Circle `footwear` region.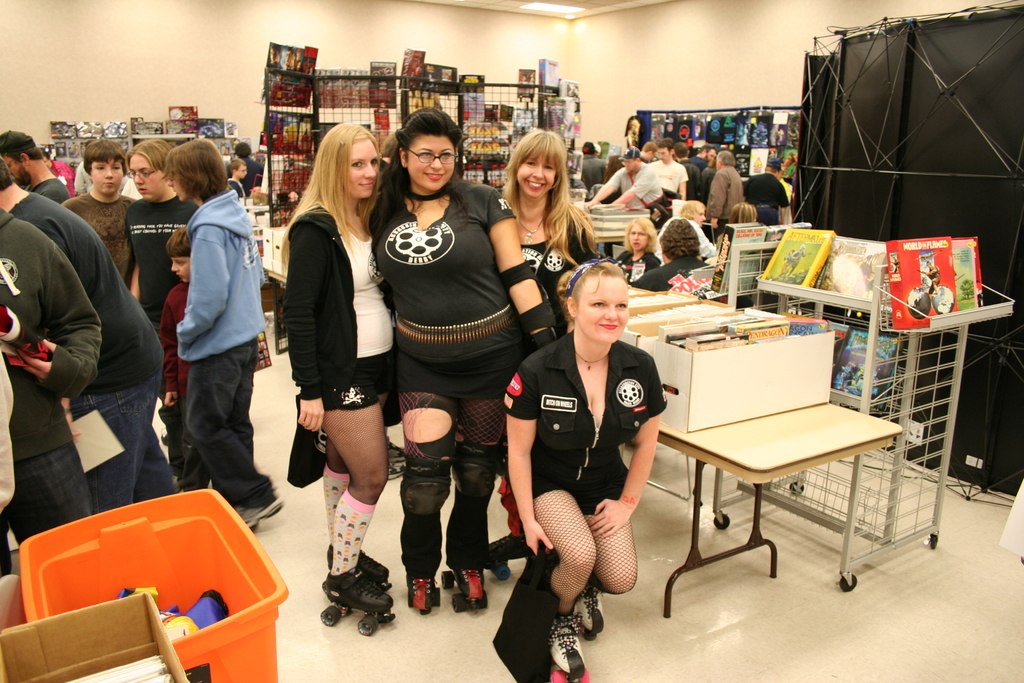
Region: bbox=(408, 570, 438, 612).
